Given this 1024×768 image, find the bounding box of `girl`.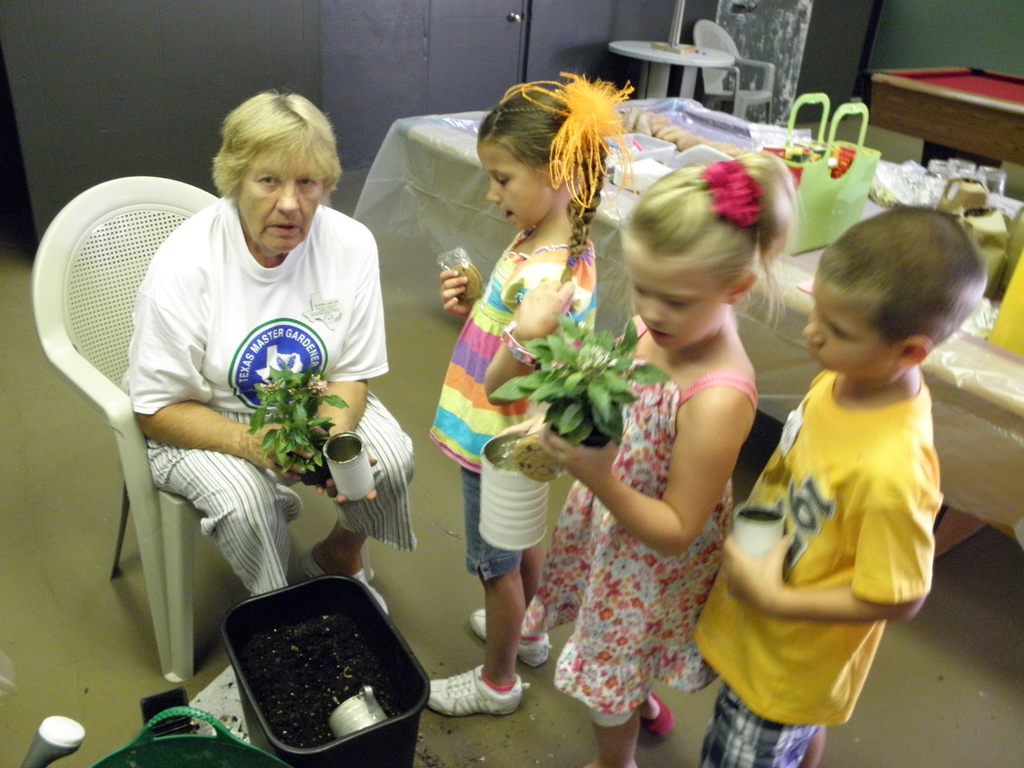
{"x1": 543, "y1": 150, "x2": 814, "y2": 767}.
